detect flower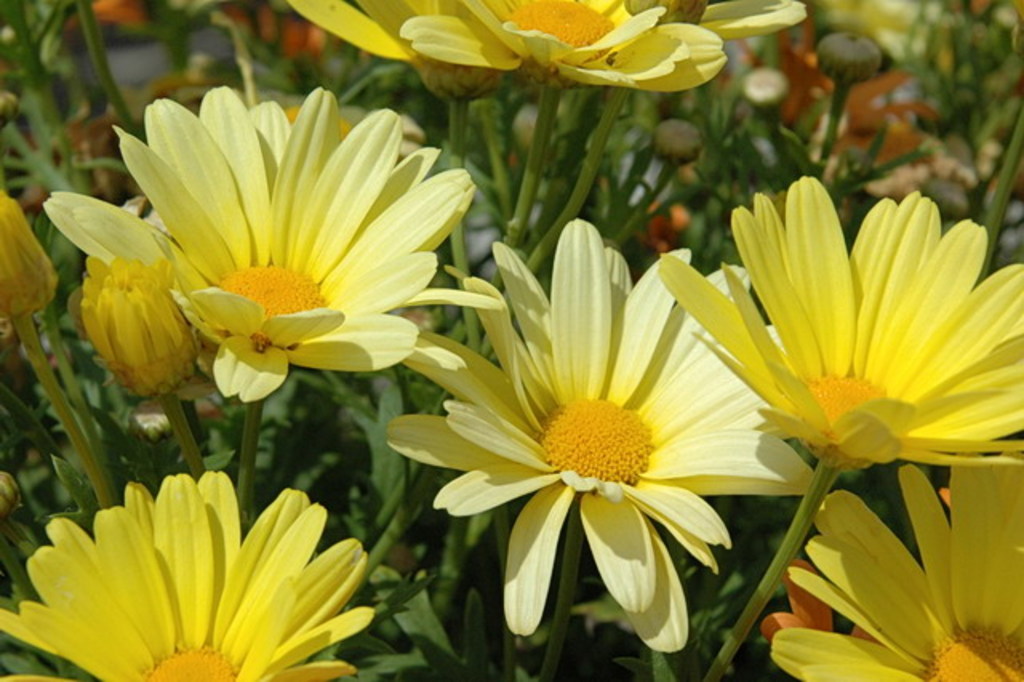
bbox=(766, 450, 1022, 680)
